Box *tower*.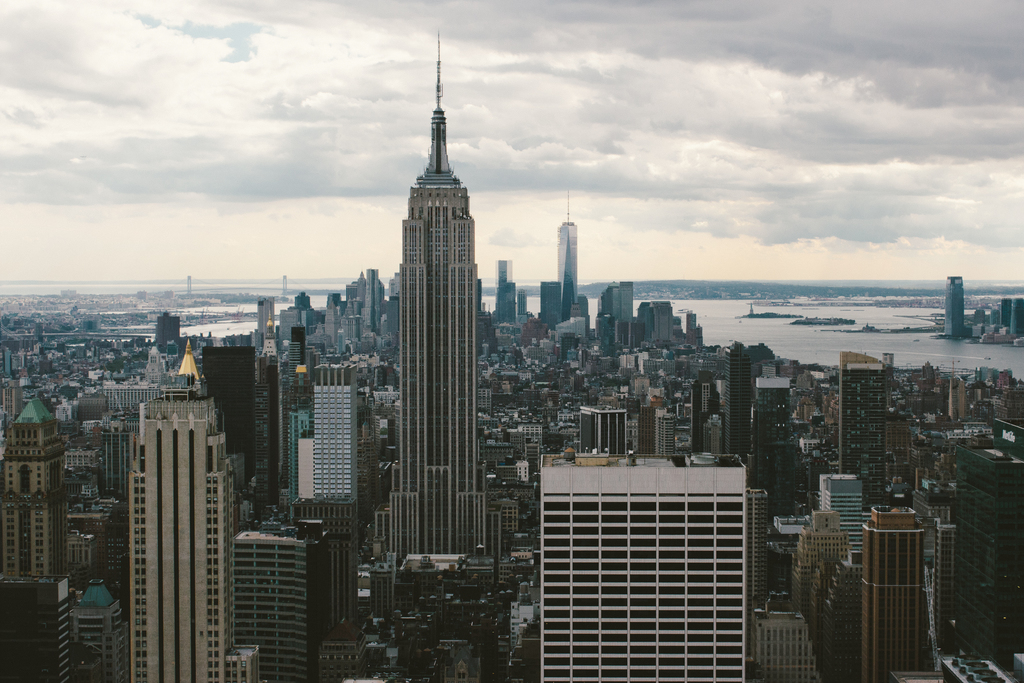
pyautogui.locateOnScreen(725, 344, 750, 464).
